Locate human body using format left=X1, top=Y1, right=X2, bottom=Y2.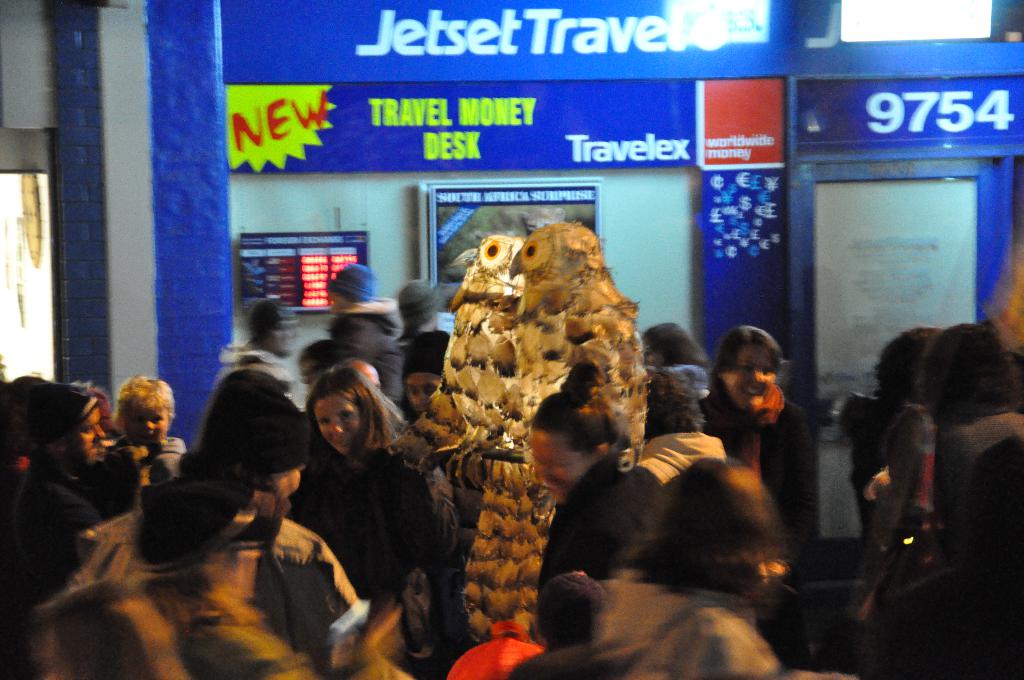
left=560, top=421, right=719, bottom=613.
